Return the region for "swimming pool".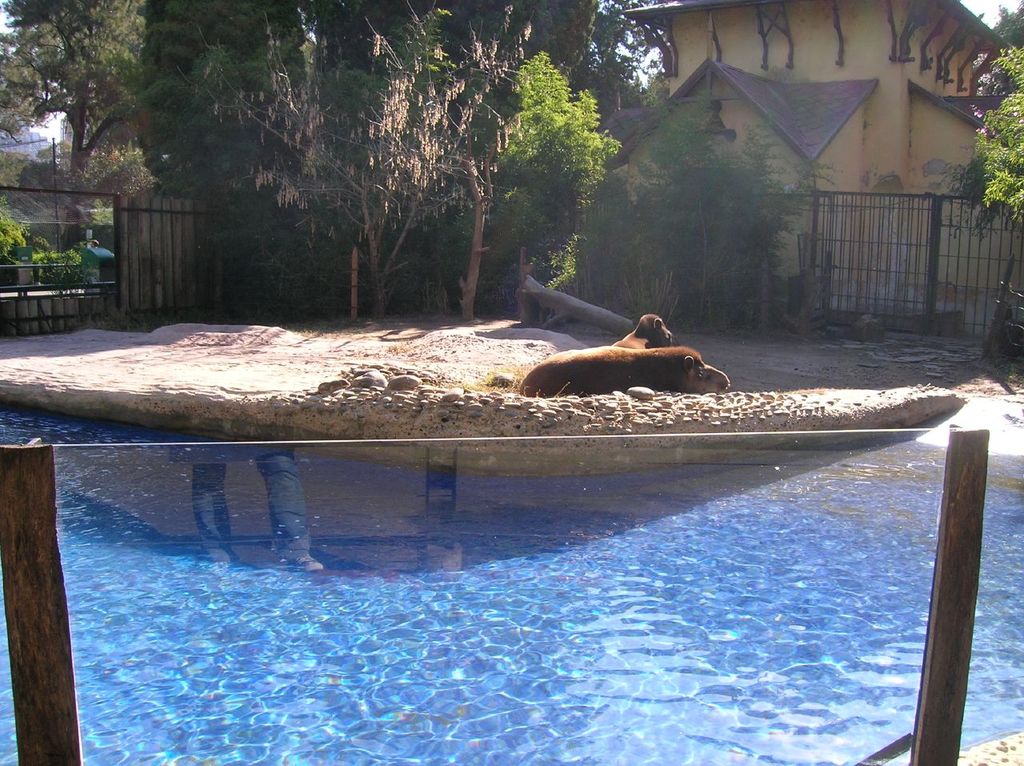
{"left": 0, "top": 379, "right": 1022, "bottom": 740}.
